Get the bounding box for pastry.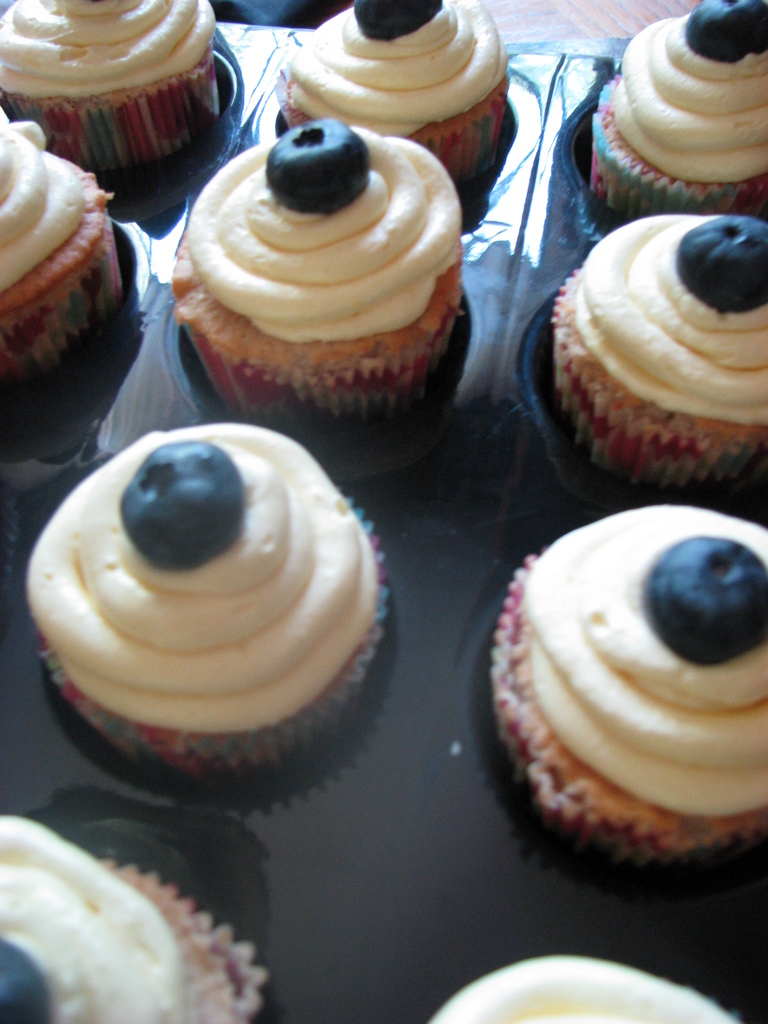
278 0 513 180.
